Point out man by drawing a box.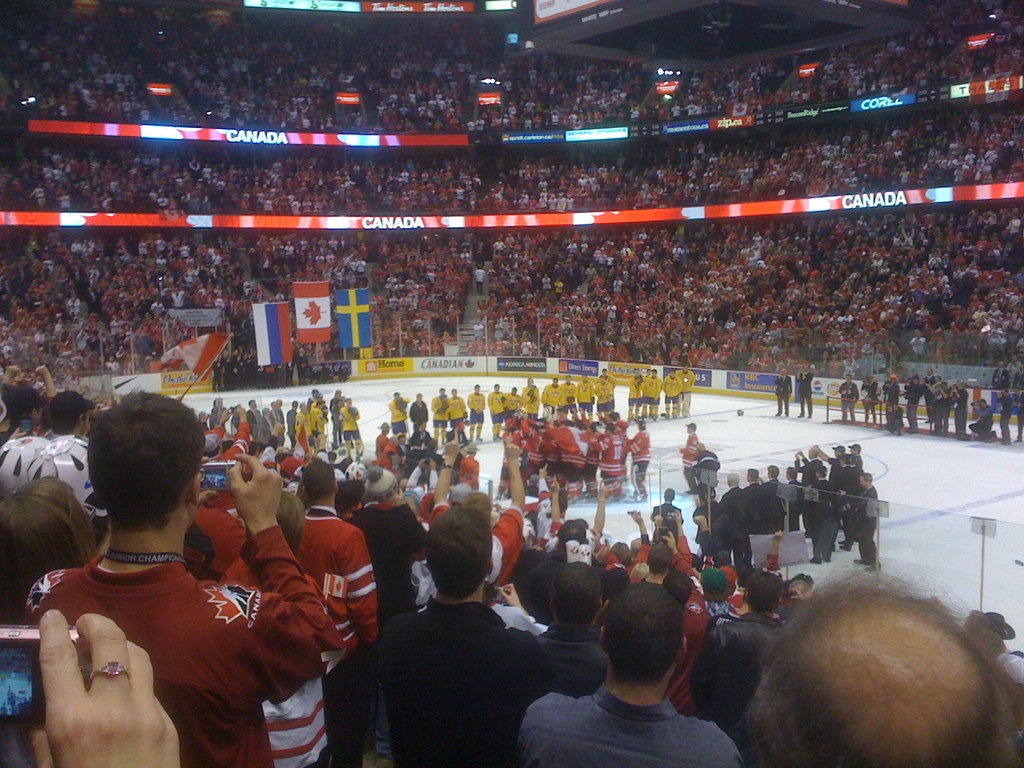
x1=650 y1=487 x2=685 y2=543.
